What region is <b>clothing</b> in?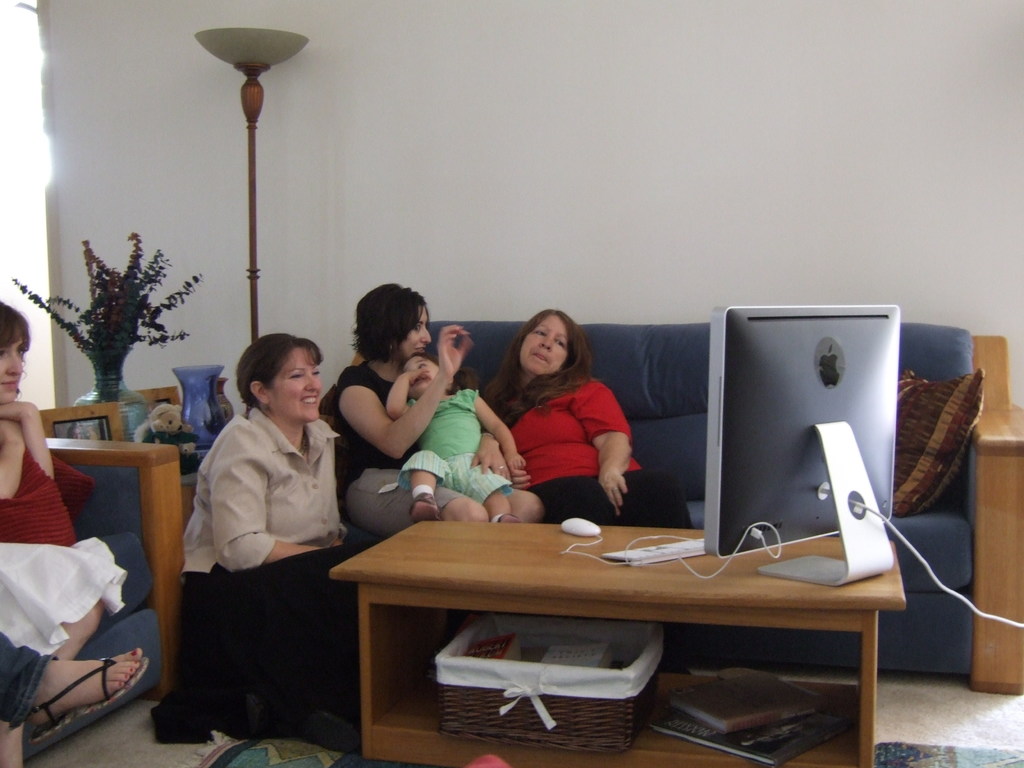
rect(508, 369, 697, 547).
